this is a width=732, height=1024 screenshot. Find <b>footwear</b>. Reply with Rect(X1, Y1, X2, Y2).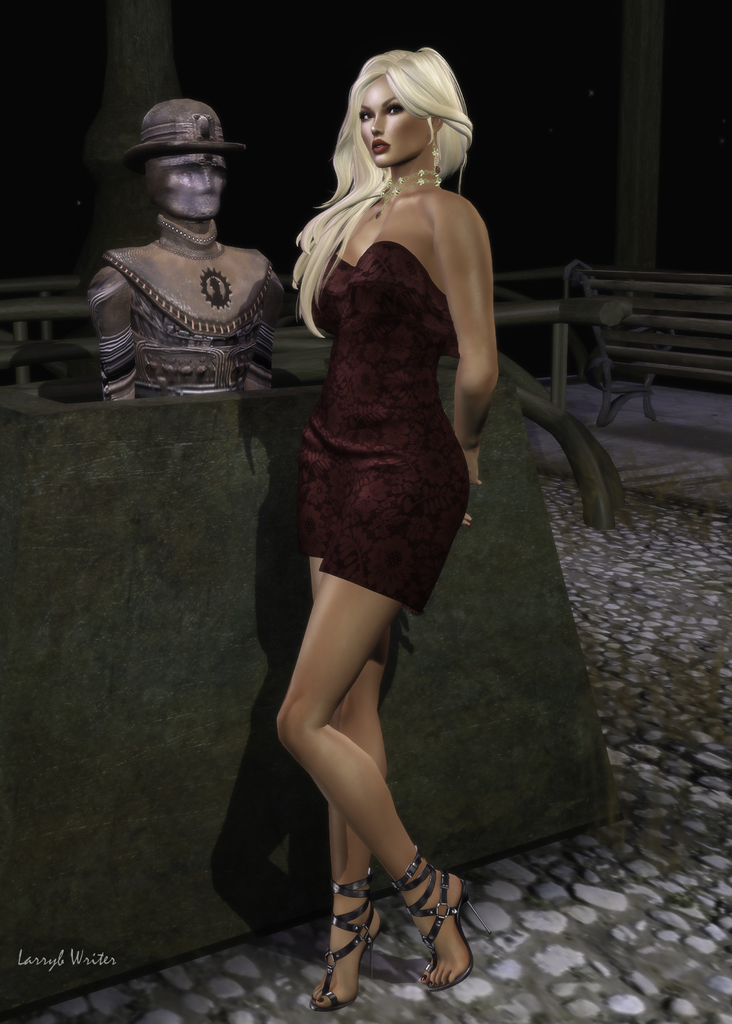
Rect(390, 847, 474, 994).
